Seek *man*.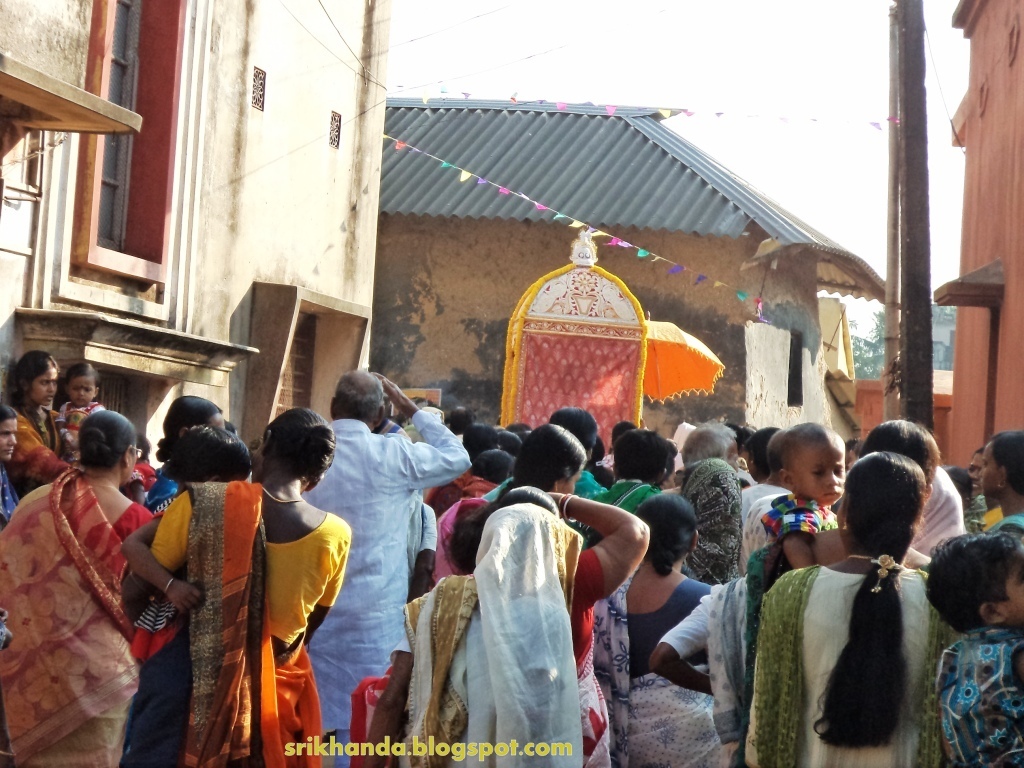
(x1=315, y1=357, x2=441, y2=734).
